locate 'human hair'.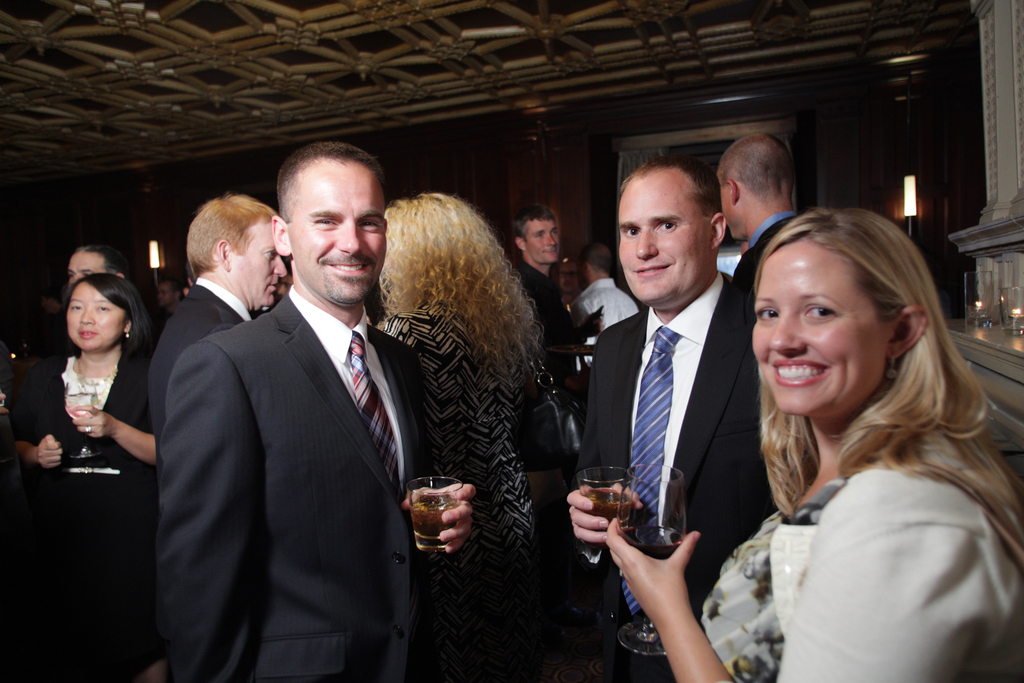
Bounding box: left=55, top=272, right=152, bottom=362.
